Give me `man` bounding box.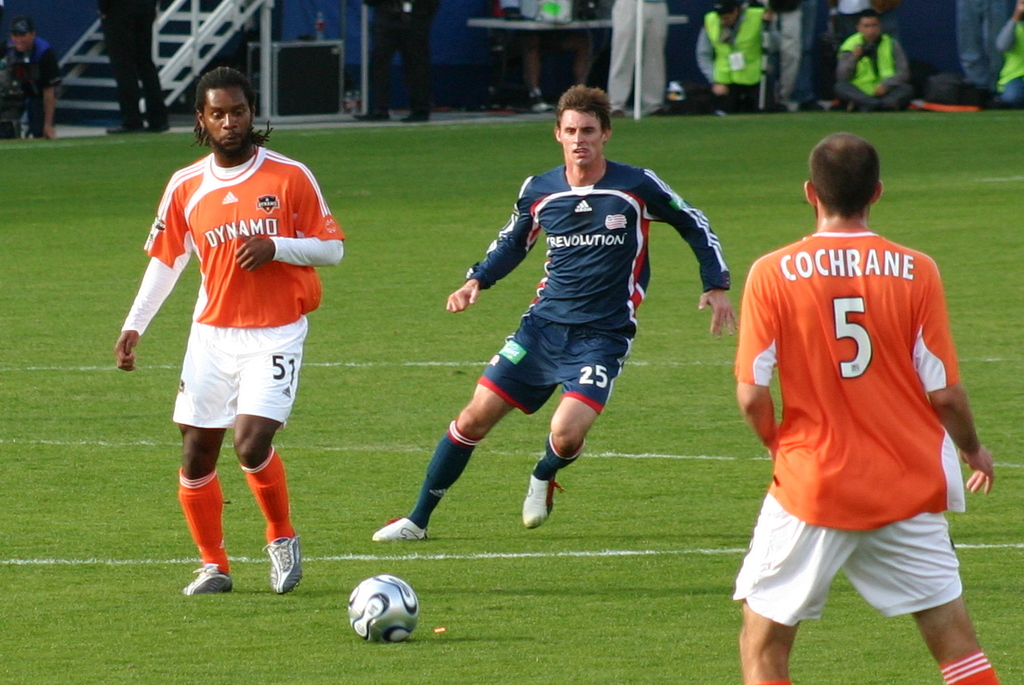
1 12 63 141.
